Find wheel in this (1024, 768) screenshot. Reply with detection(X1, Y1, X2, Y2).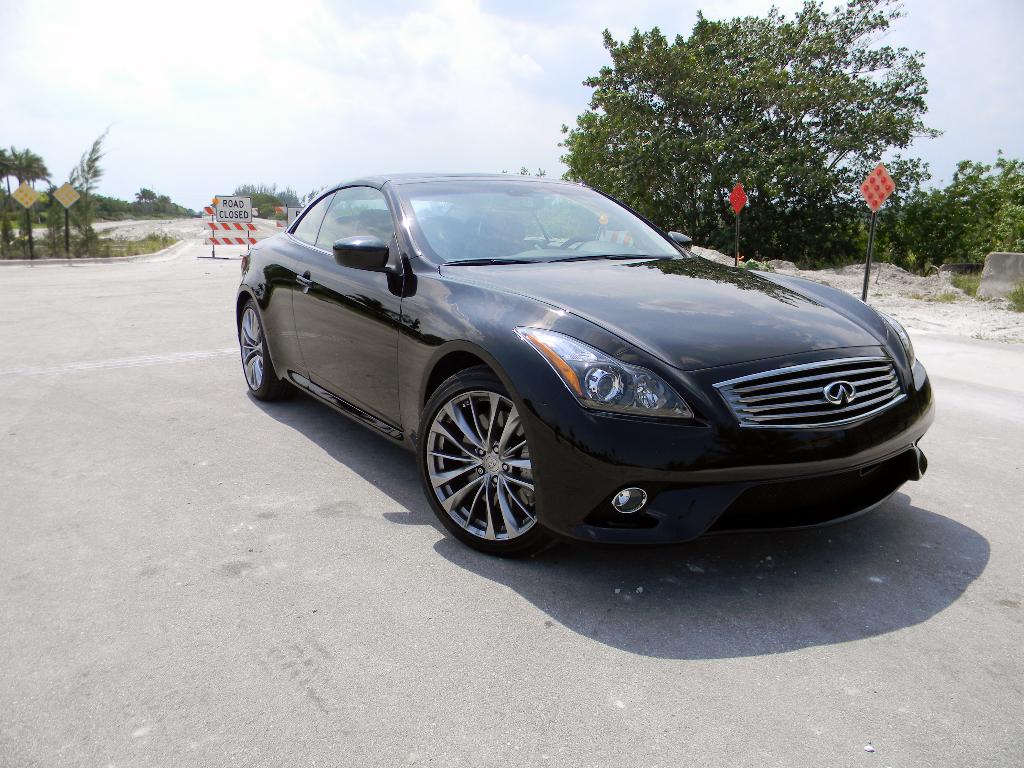
detection(237, 296, 291, 396).
